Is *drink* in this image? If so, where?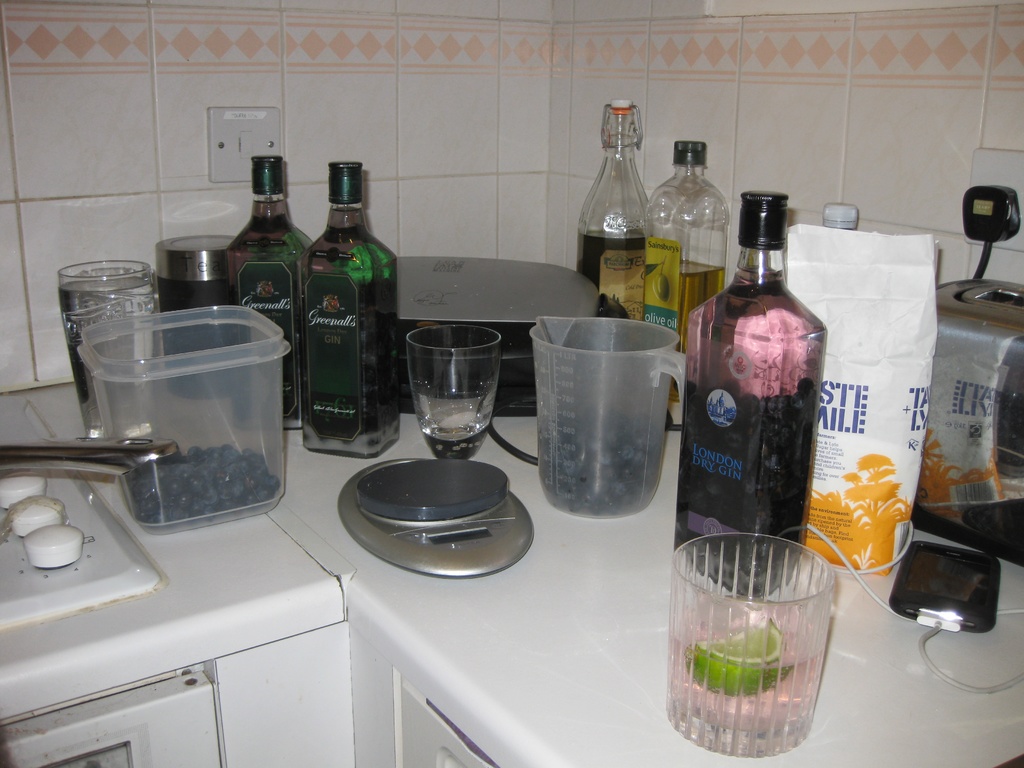
Yes, at detection(675, 267, 825, 596).
